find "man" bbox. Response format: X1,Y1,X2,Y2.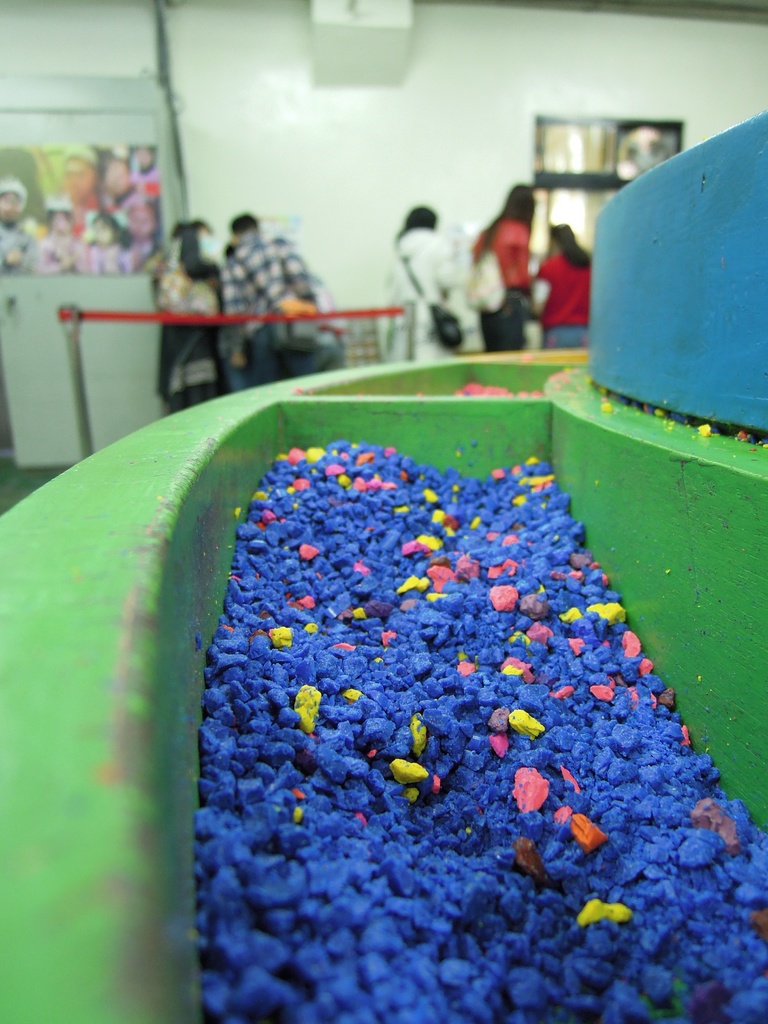
99,160,136,211.
